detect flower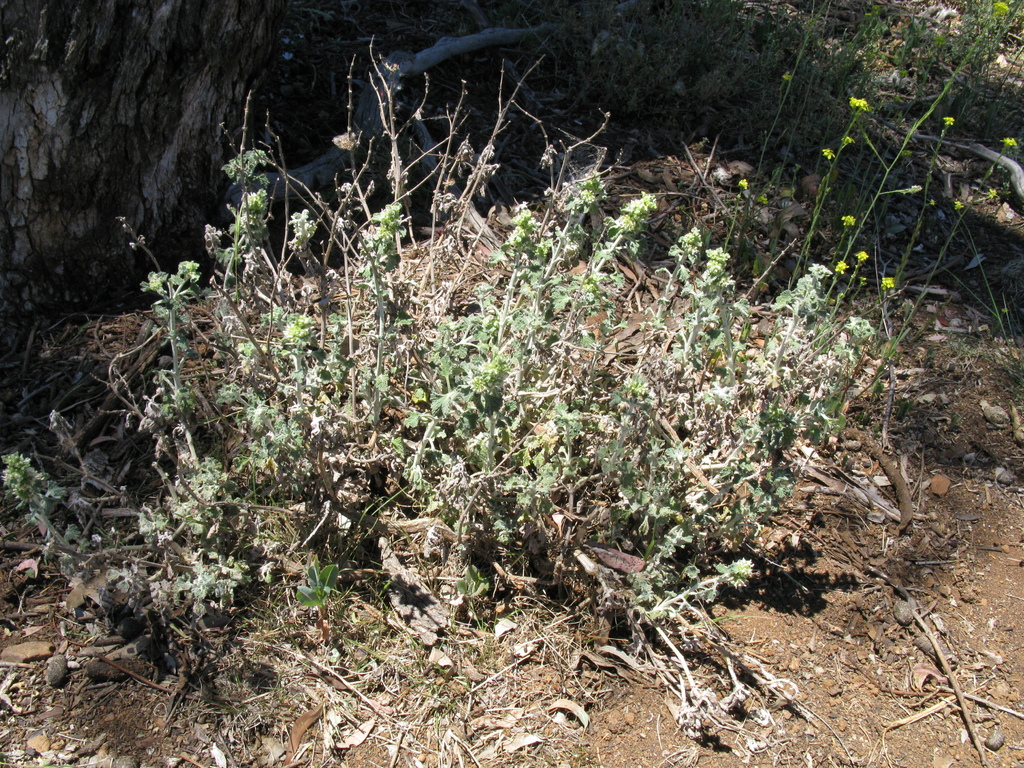
(991, 186, 1000, 205)
